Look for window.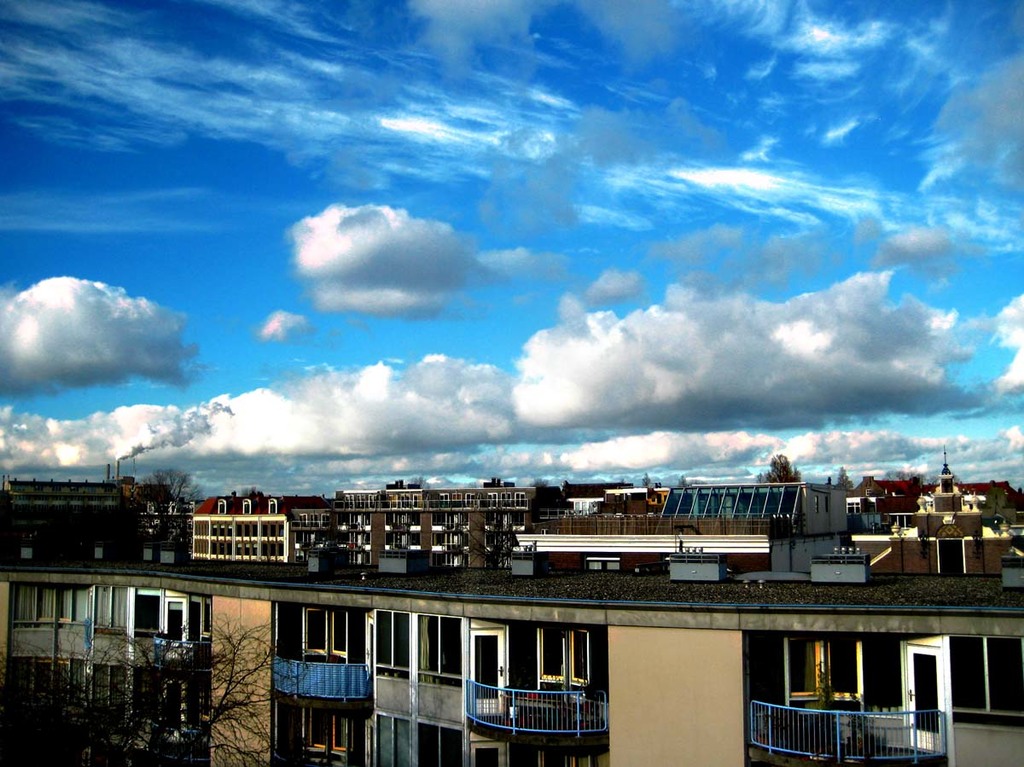
Found: bbox(52, 496, 62, 503).
